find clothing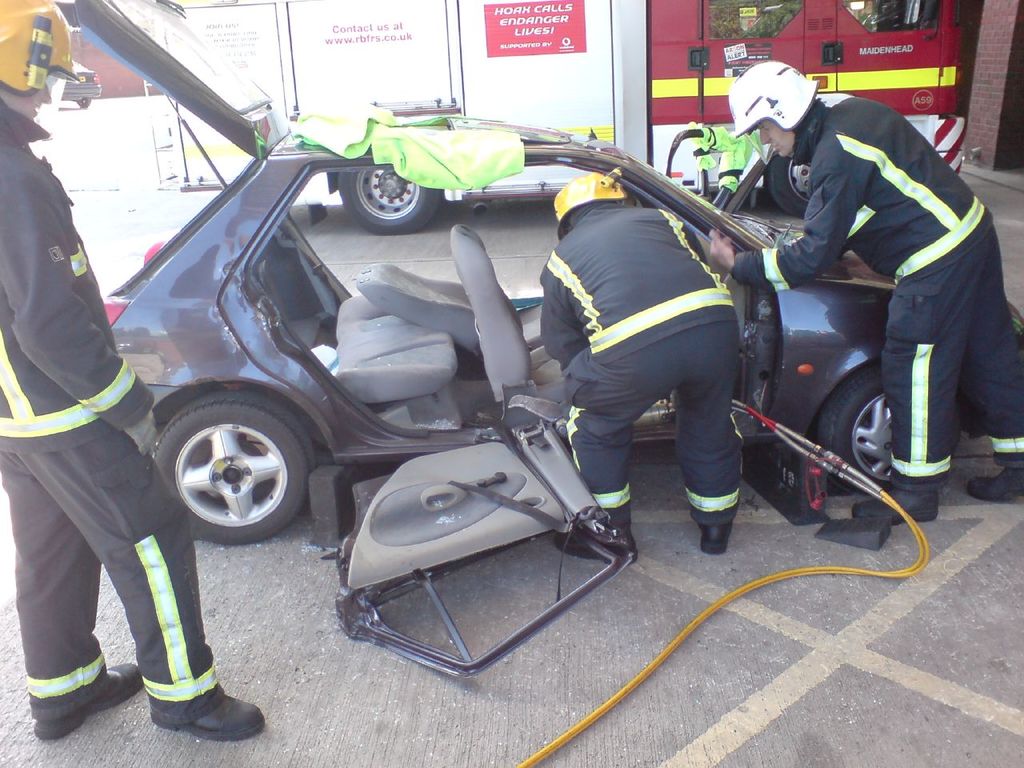
[726, 88, 1023, 486]
